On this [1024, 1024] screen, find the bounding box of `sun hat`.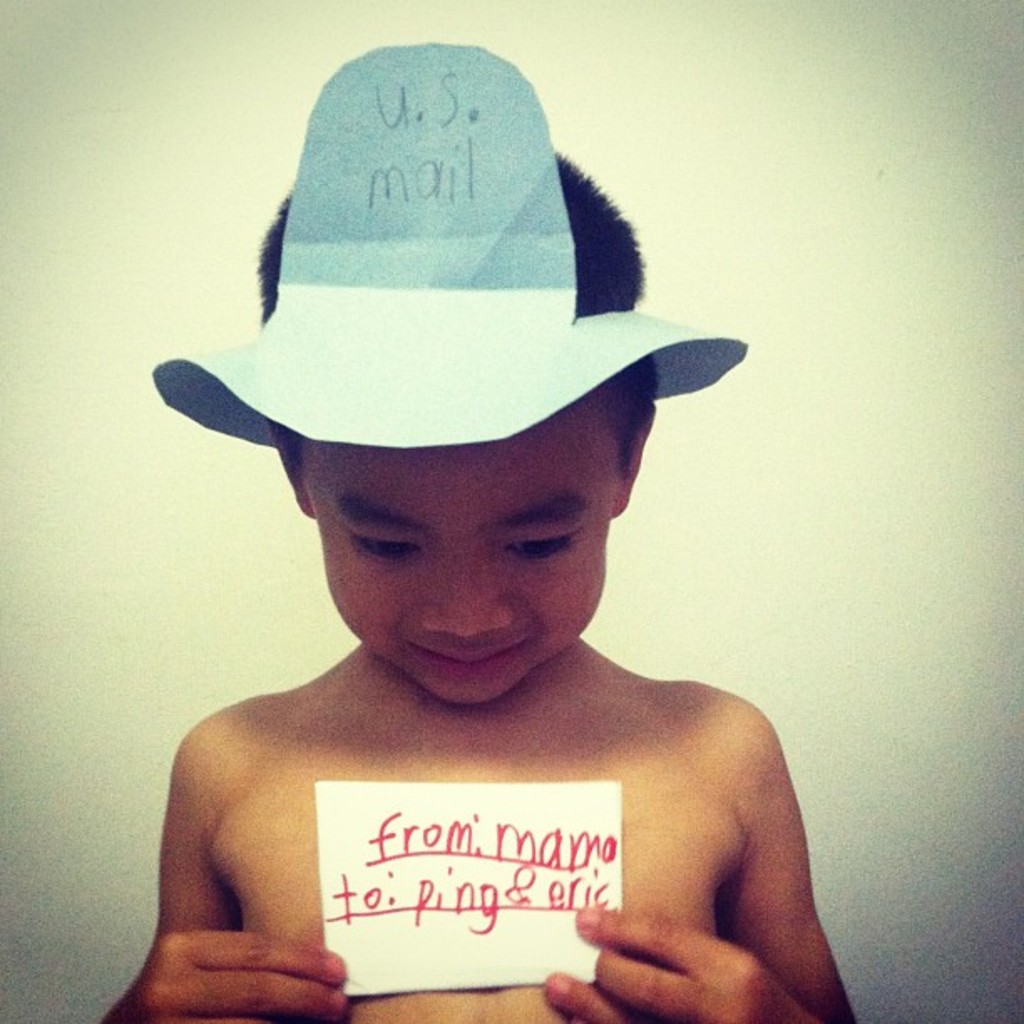
Bounding box: Rect(137, 40, 746, 457).
